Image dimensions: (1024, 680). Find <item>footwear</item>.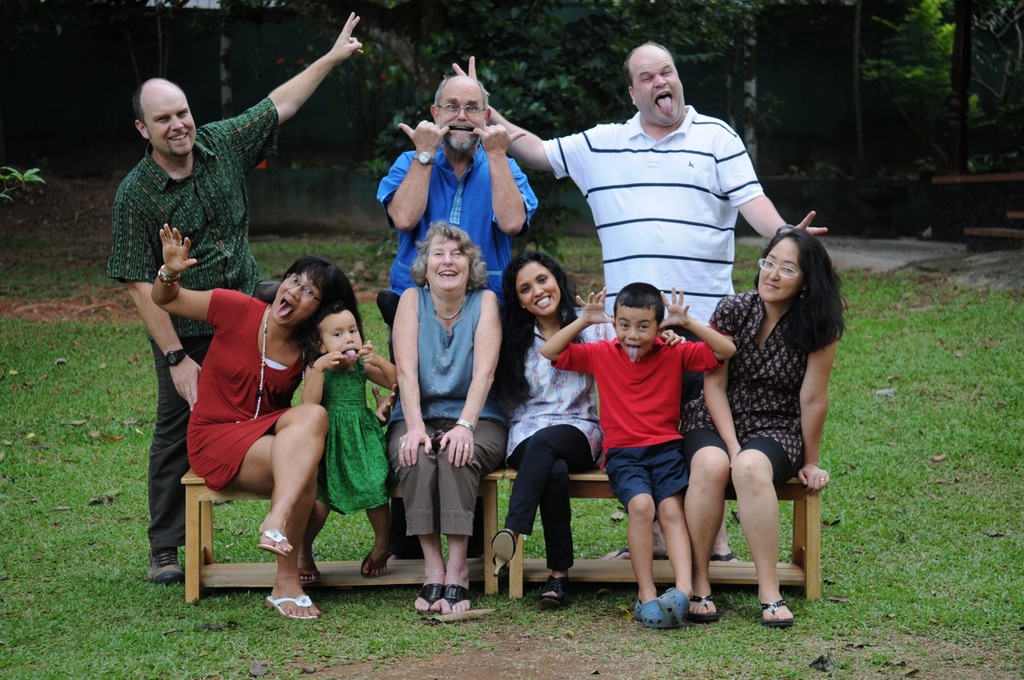
[x1=490, y1=531, x2=515, y2=577].
